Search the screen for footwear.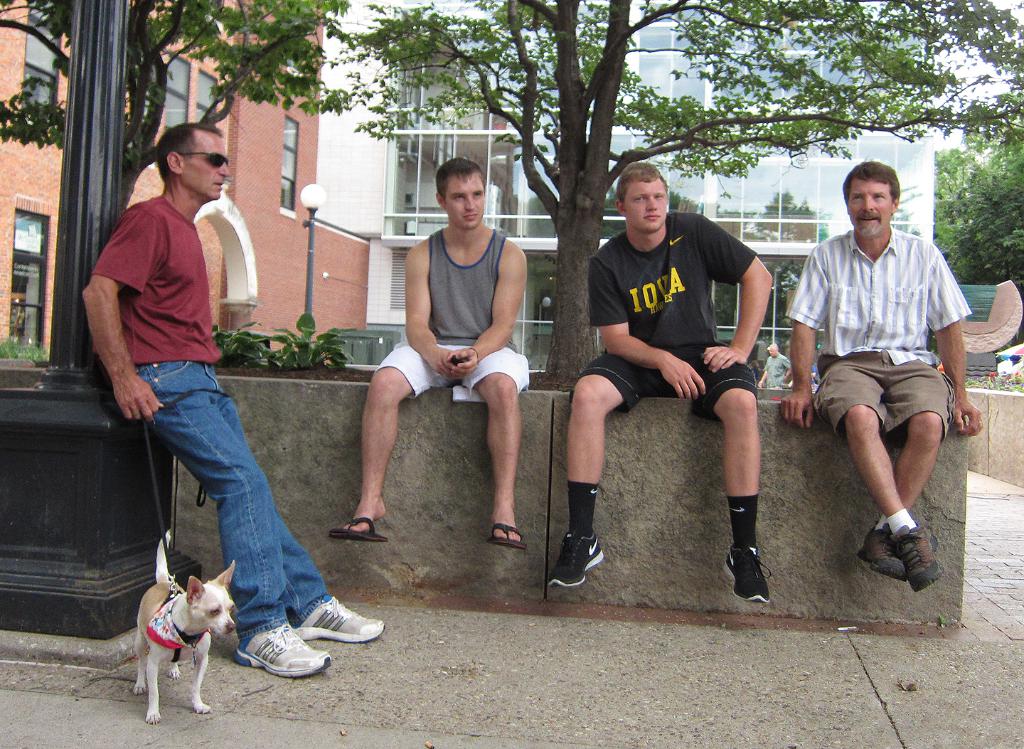
Found at [x1=545, y1=529, x2=607, y2=586].
